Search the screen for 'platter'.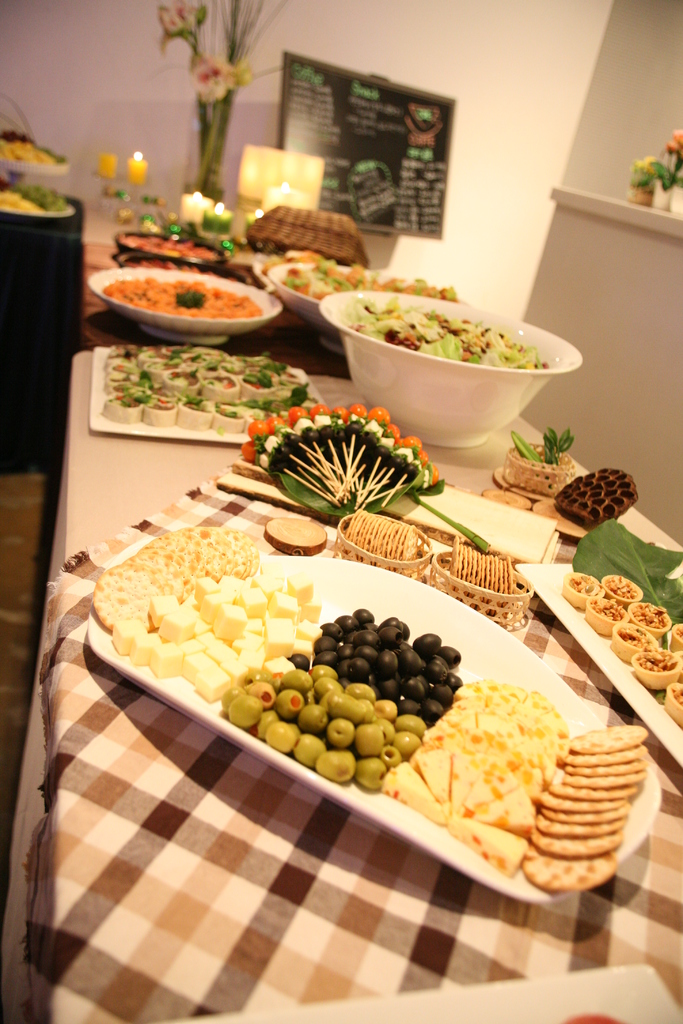
Found at <bbox>88, 350, 329, 447</bbox>.
